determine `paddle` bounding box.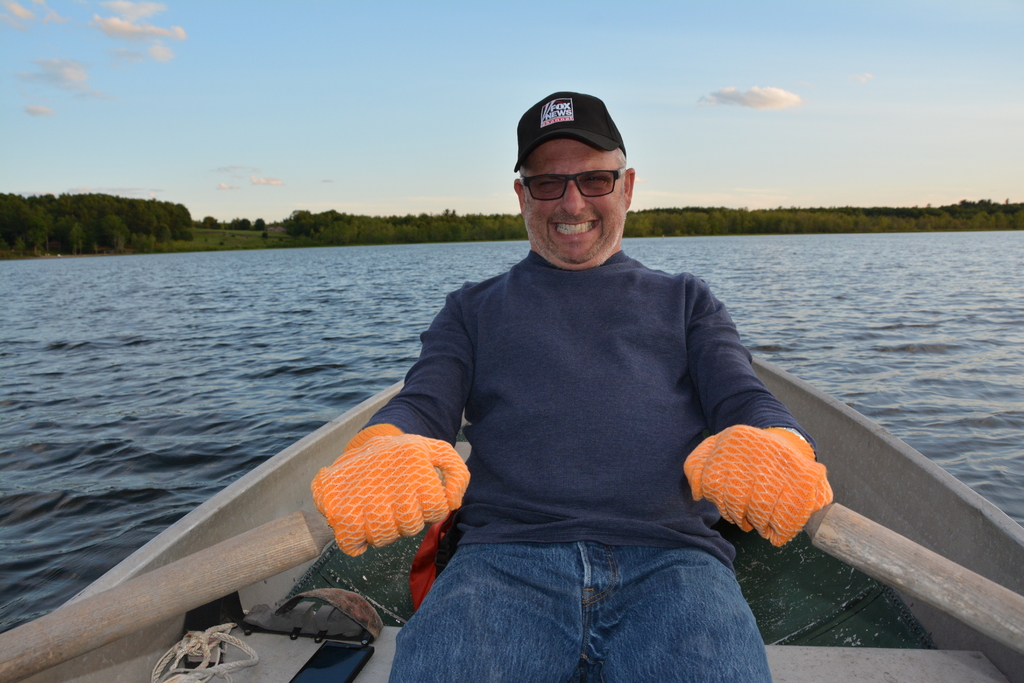
Determined: <region>3, 507, 330, 679</region>.
